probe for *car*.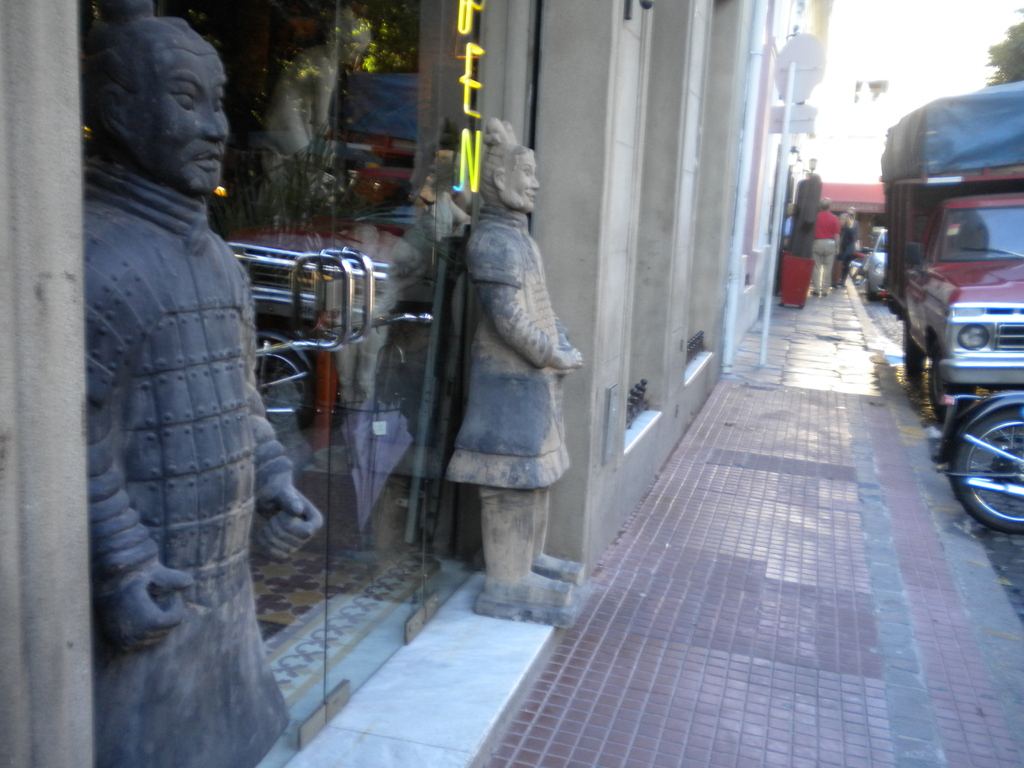
Probe result: box(859, 229, 892, 296).
